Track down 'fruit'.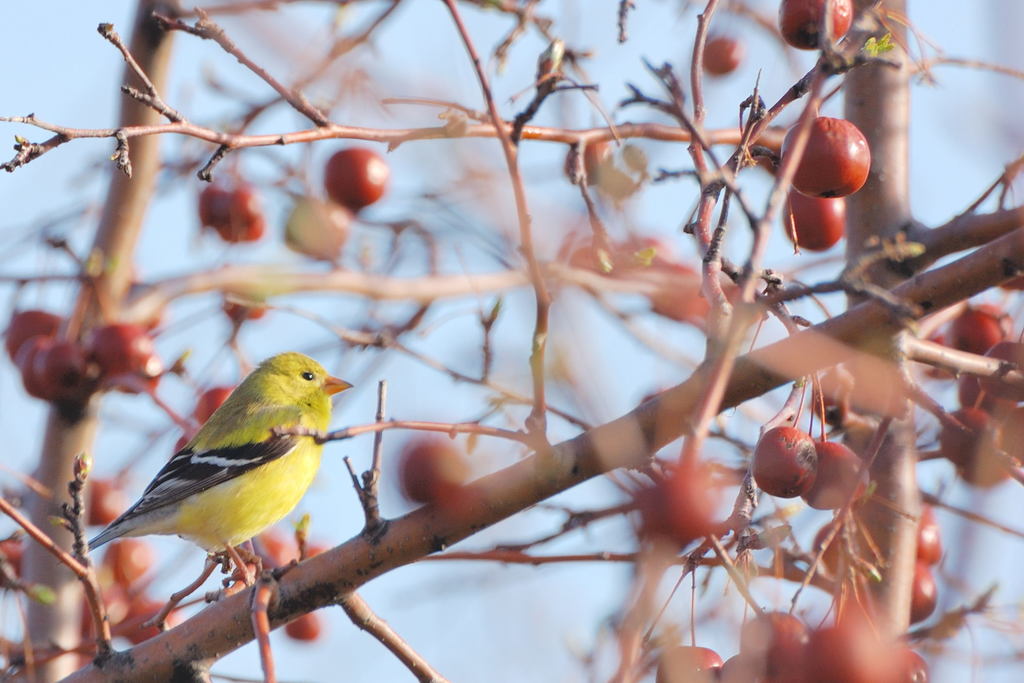
Tracked to 915,499,945,568.
